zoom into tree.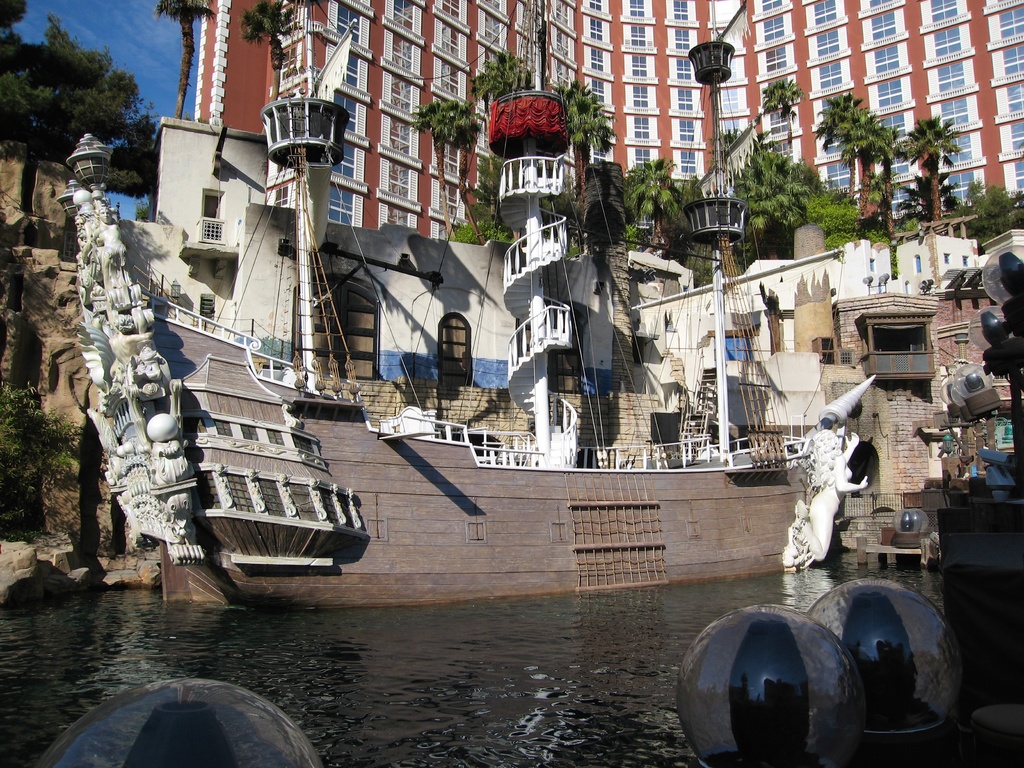
Zoom target: [left=811, top=85, right=908, bottom=244].
